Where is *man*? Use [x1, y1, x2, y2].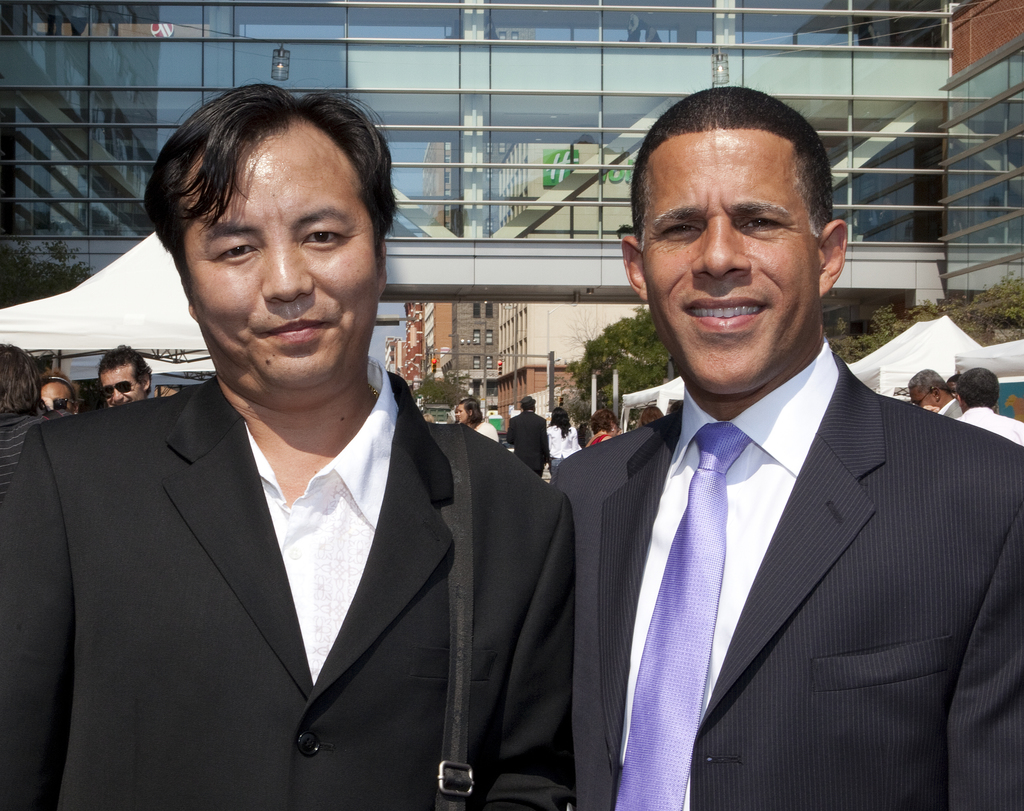
[505, 391, 554, 474].
